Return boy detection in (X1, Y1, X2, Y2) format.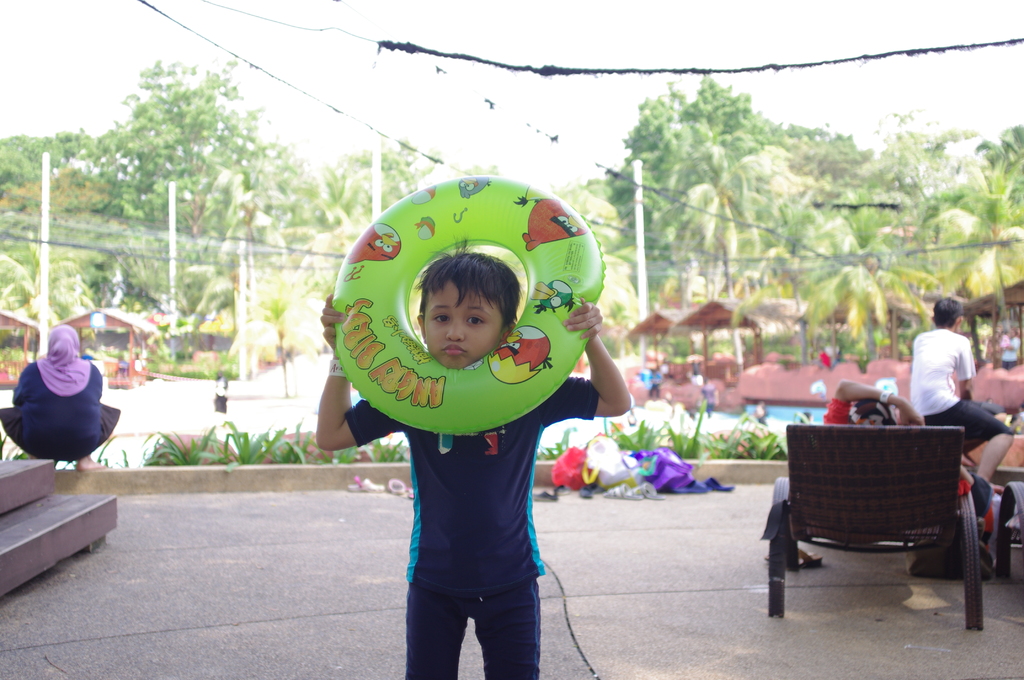
(308, 239, 631, 679).
